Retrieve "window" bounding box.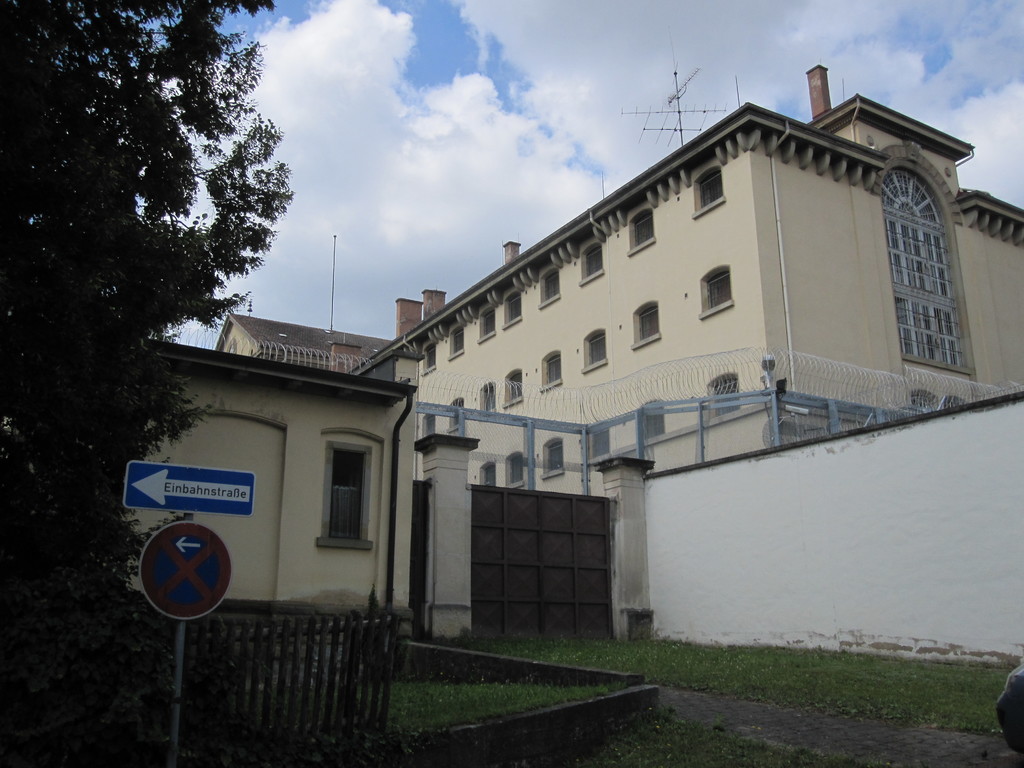
Bounding box: 582:239:607:284.
